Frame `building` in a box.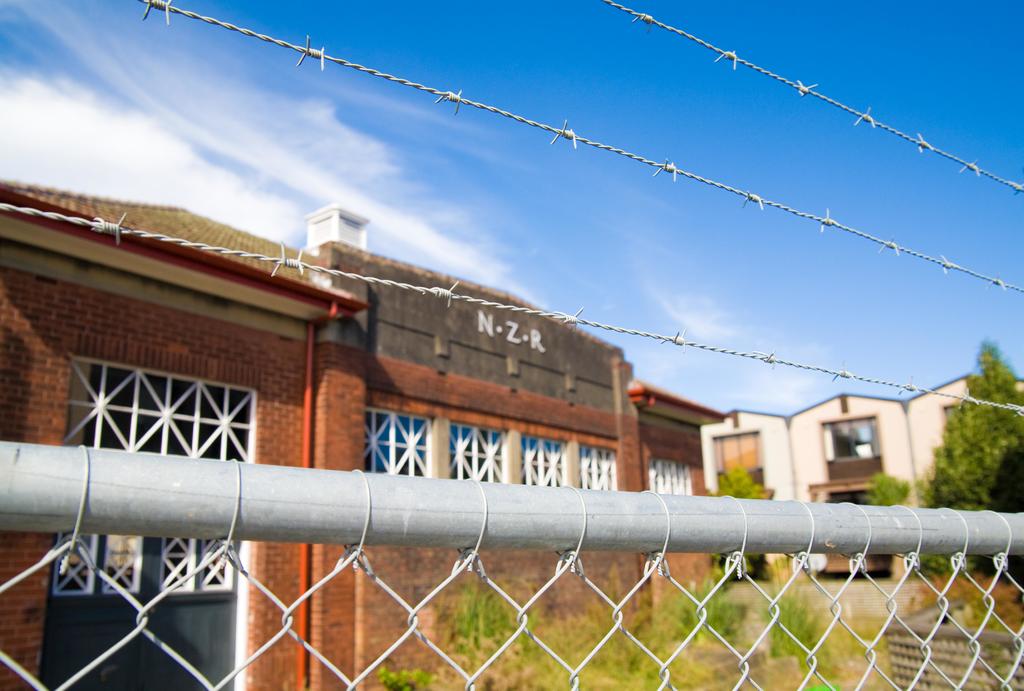
[0,201,730,690].
